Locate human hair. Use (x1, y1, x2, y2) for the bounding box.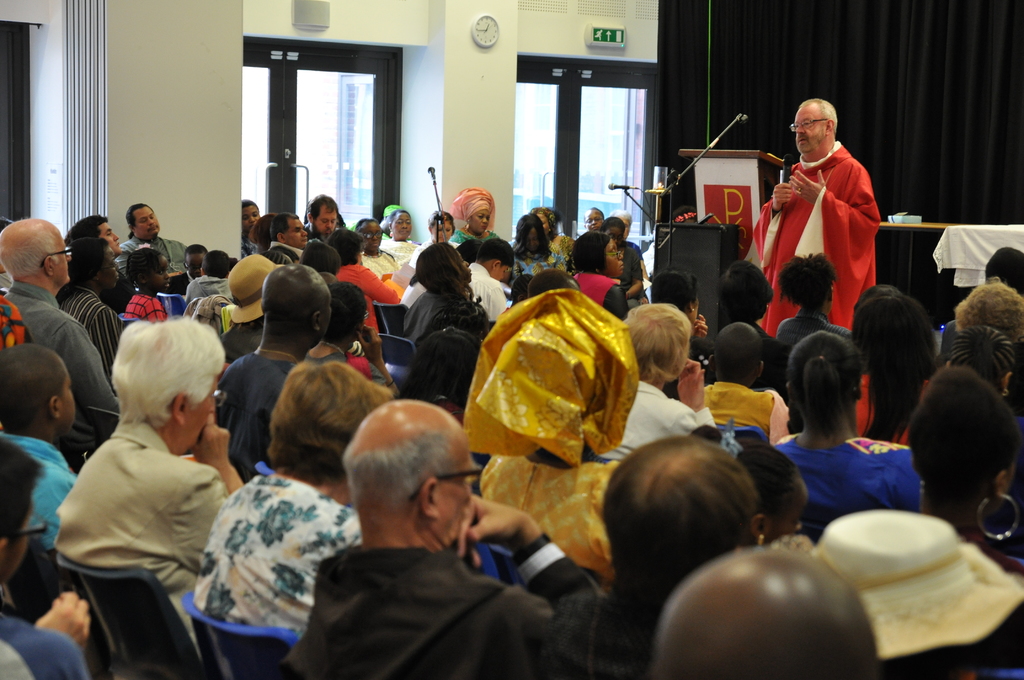
(428, 209, 456, 234).
